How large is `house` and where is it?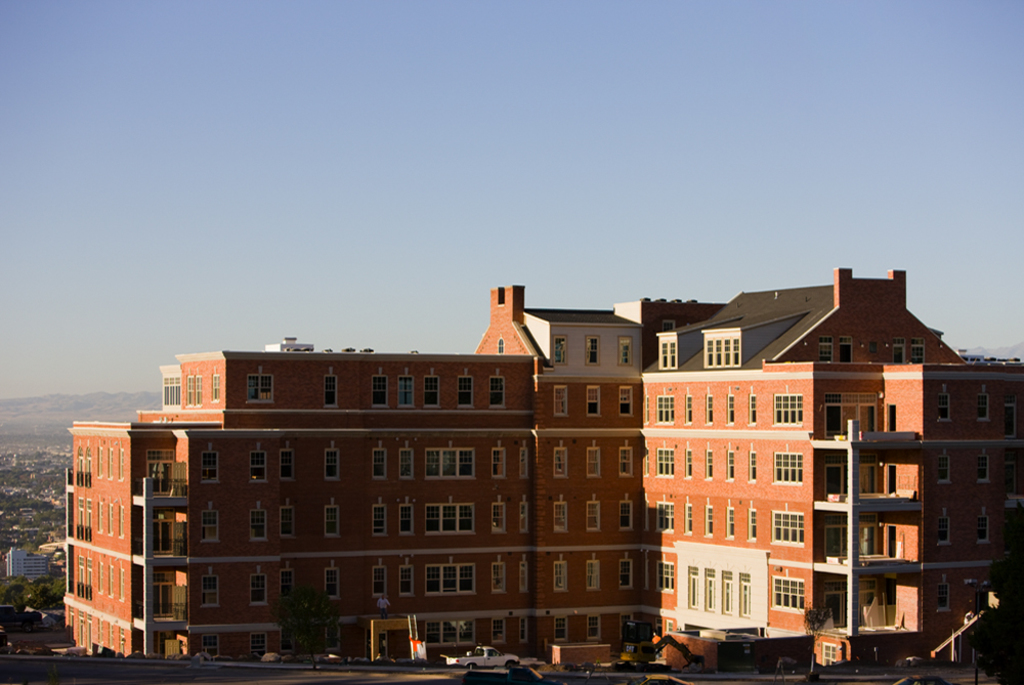
Bounding box: pyautogui.locateOnScreen(520, 284, 640, 684).
